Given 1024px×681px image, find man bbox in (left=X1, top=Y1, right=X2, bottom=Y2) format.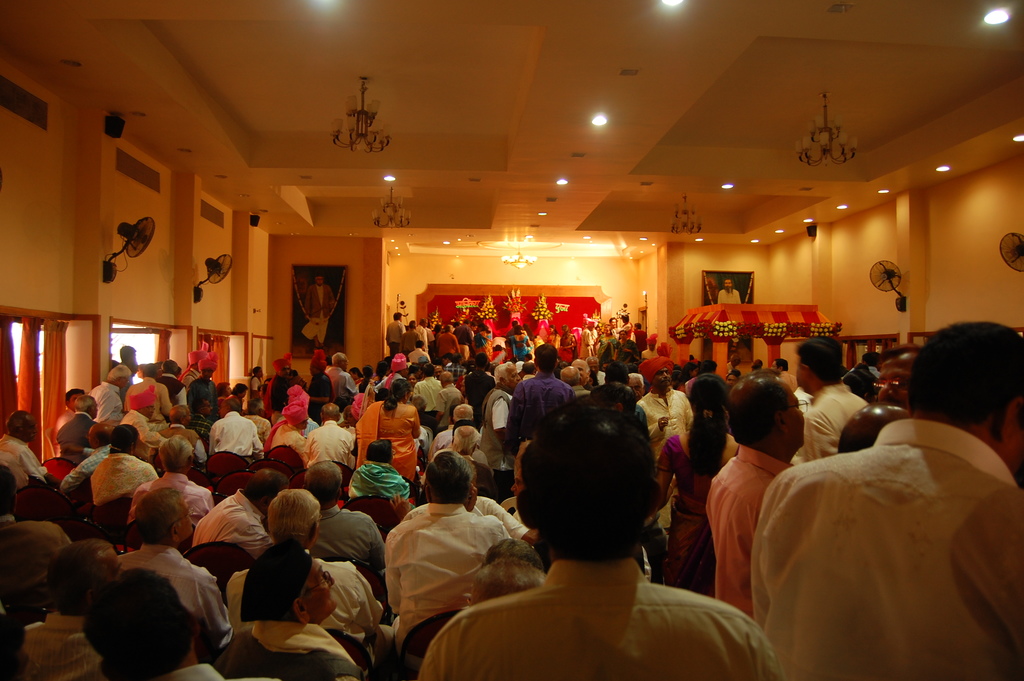
(left=708, top=370, right=808, bottom=617).
